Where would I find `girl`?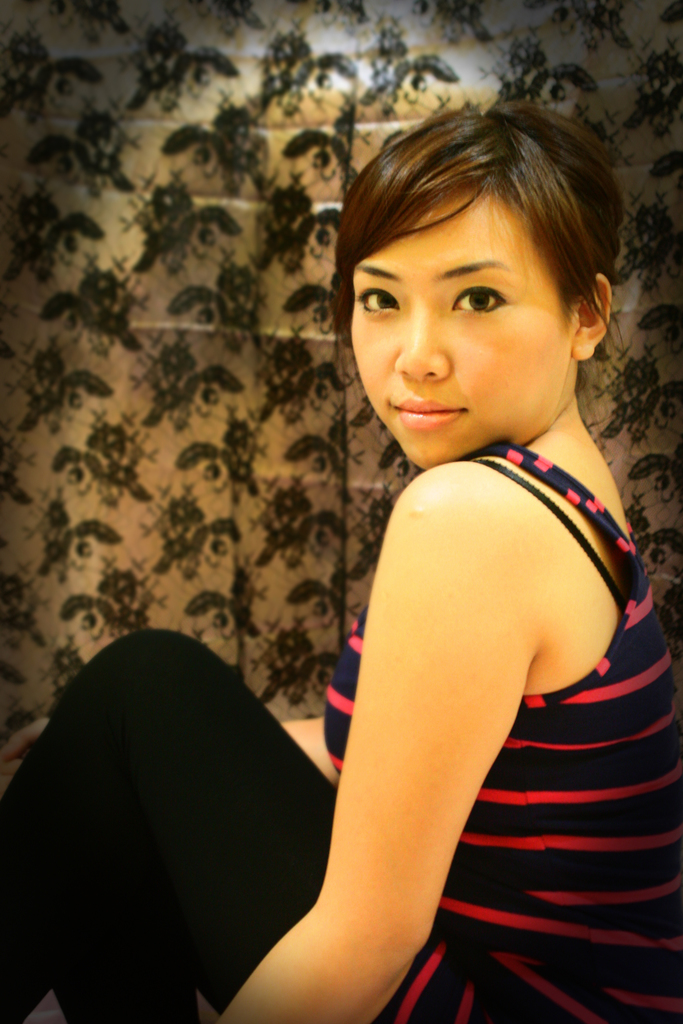
At 0, 102, 682, 1023.
